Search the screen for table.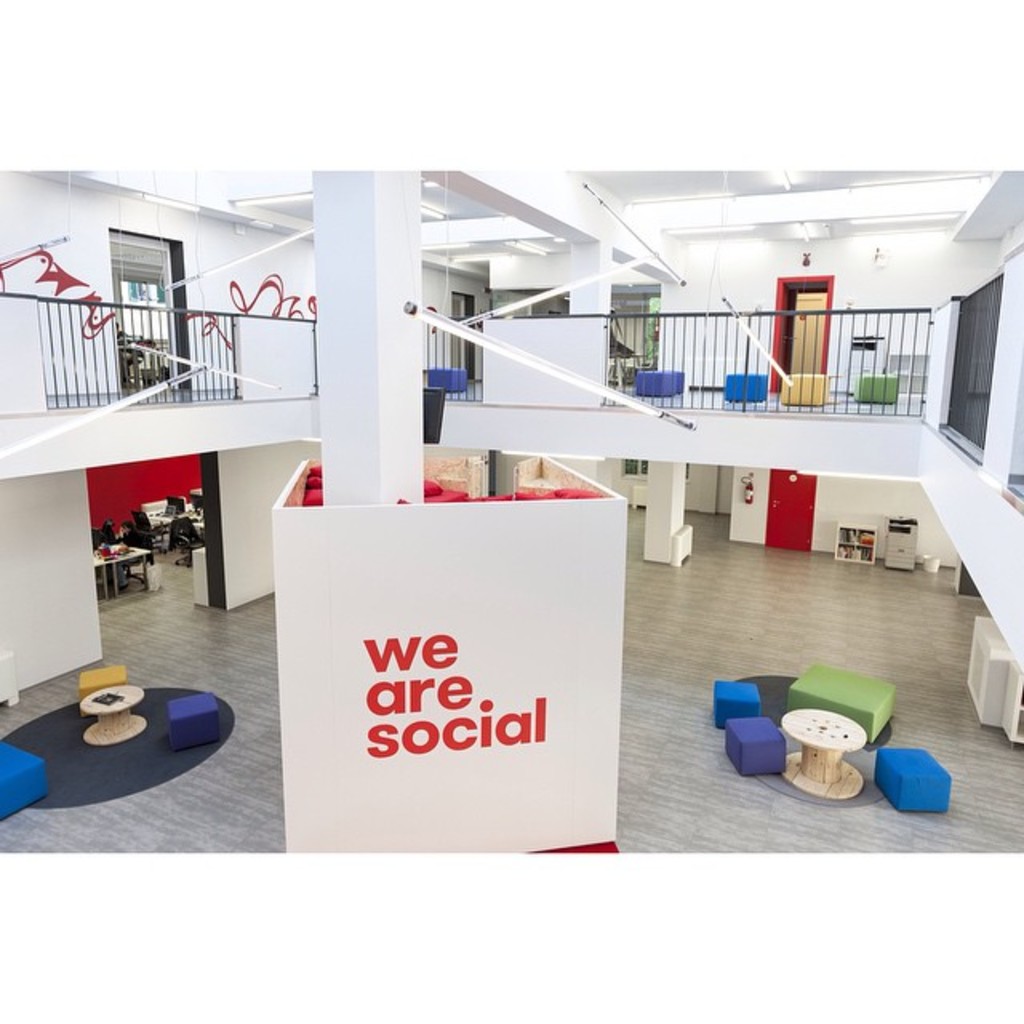
Found at [left=779, top=710, right=867, bottom=798].
